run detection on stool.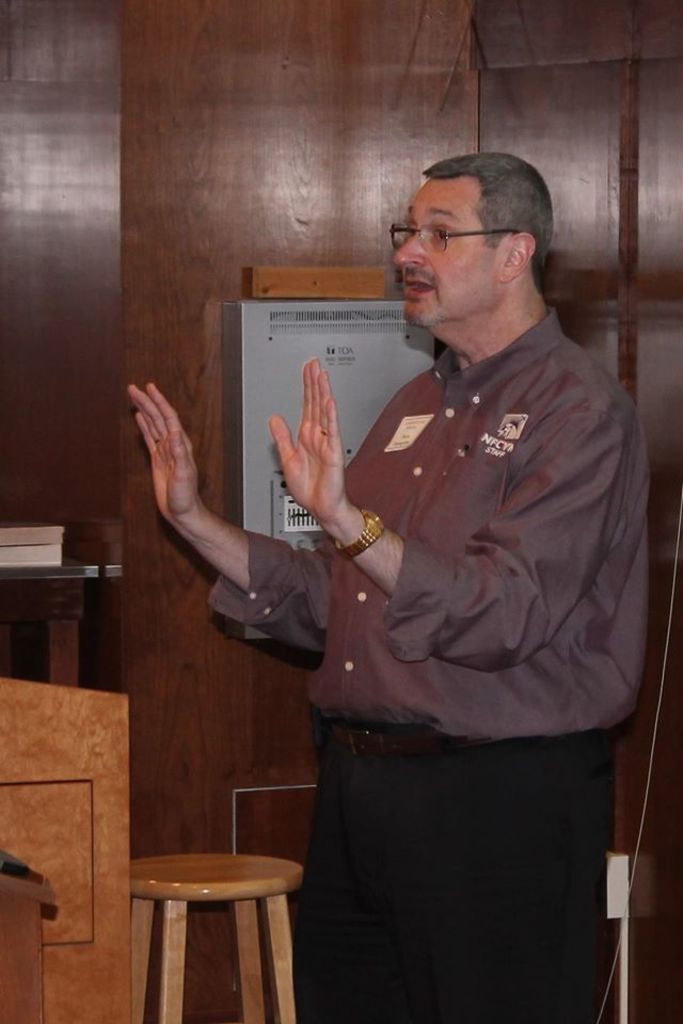
Result: {"left": 121, "top": 832, "right": 309, "bottom": 1023}.
